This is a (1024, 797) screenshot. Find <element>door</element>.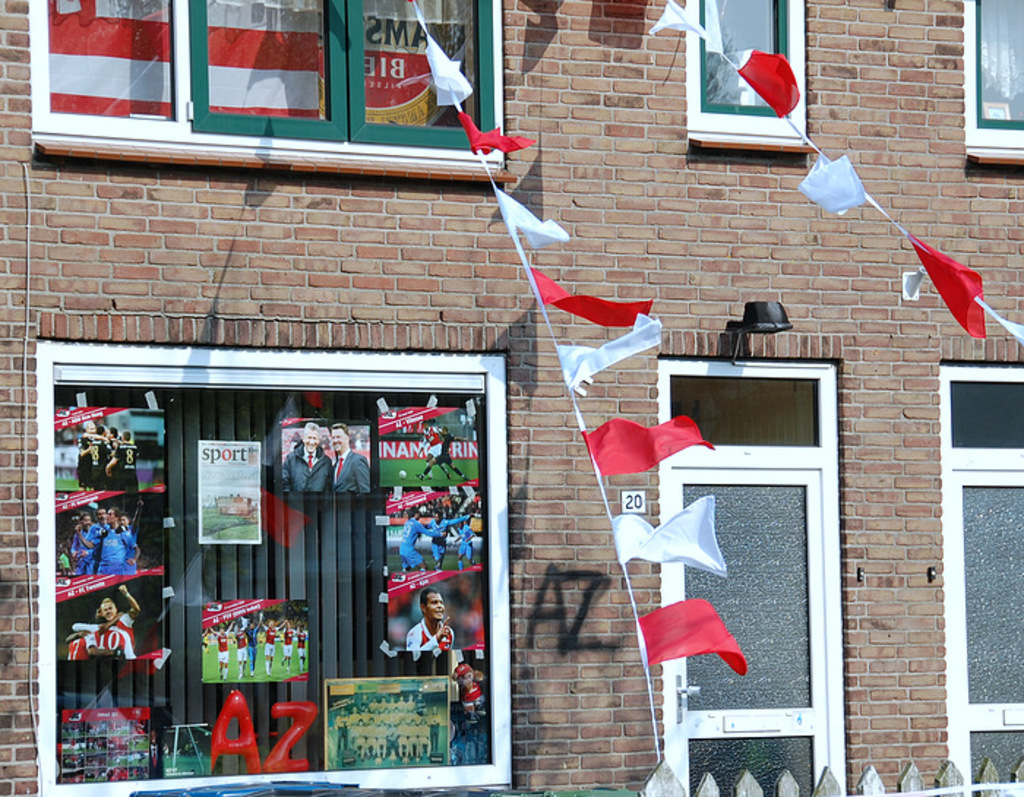
Bounding box: [661,464,832,796].
